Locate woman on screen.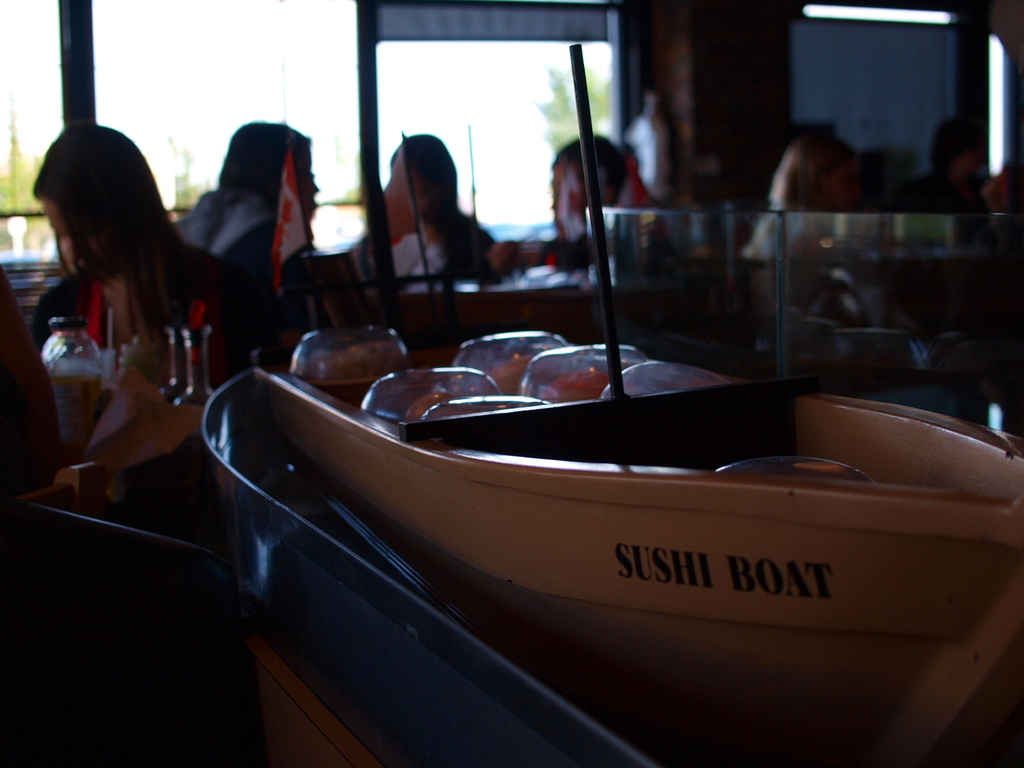
On screen at bbox(26, 120, 266, 551).
